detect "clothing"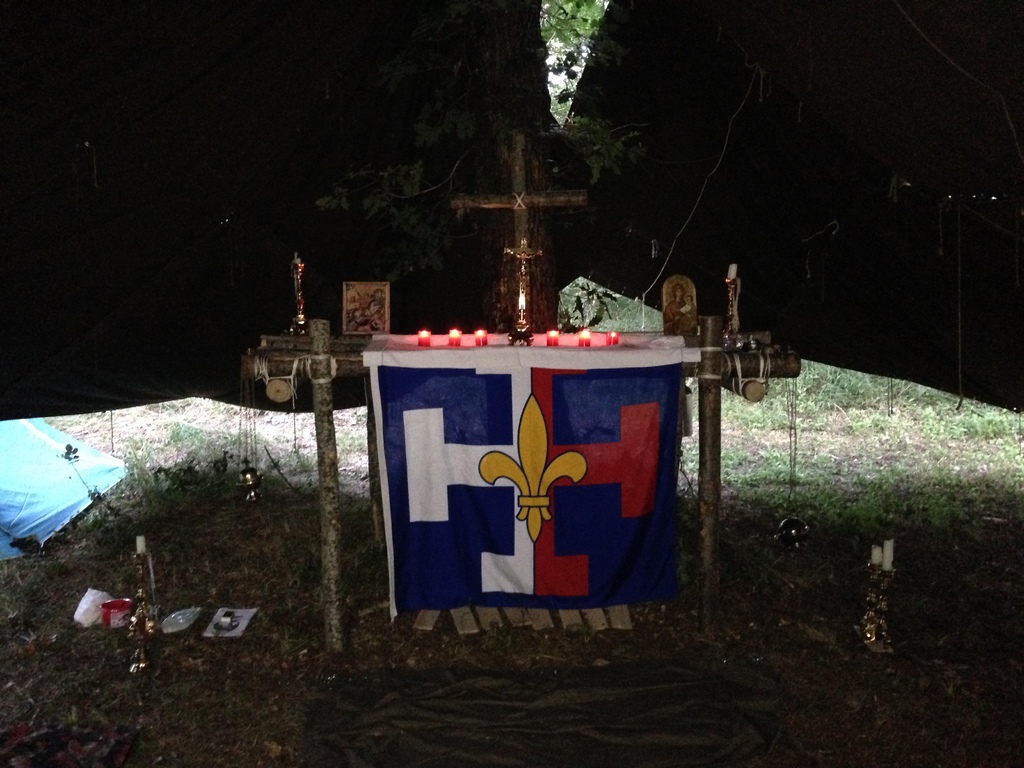
Rect(663, 299, 685, 336)
